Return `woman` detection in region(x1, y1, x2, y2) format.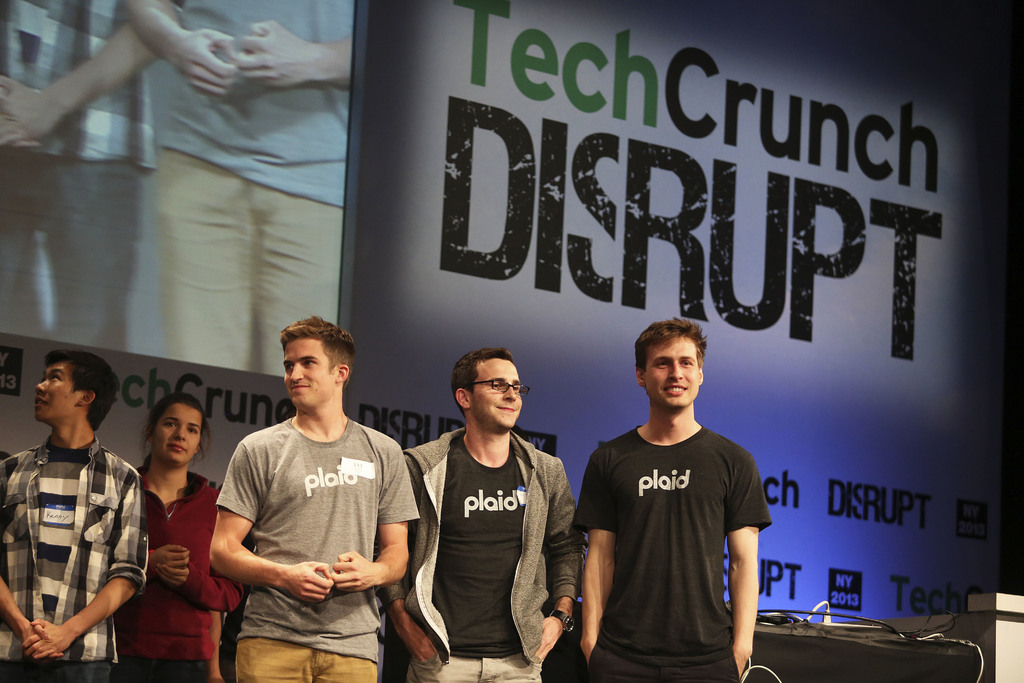
region(118, 391, 260, 682).
